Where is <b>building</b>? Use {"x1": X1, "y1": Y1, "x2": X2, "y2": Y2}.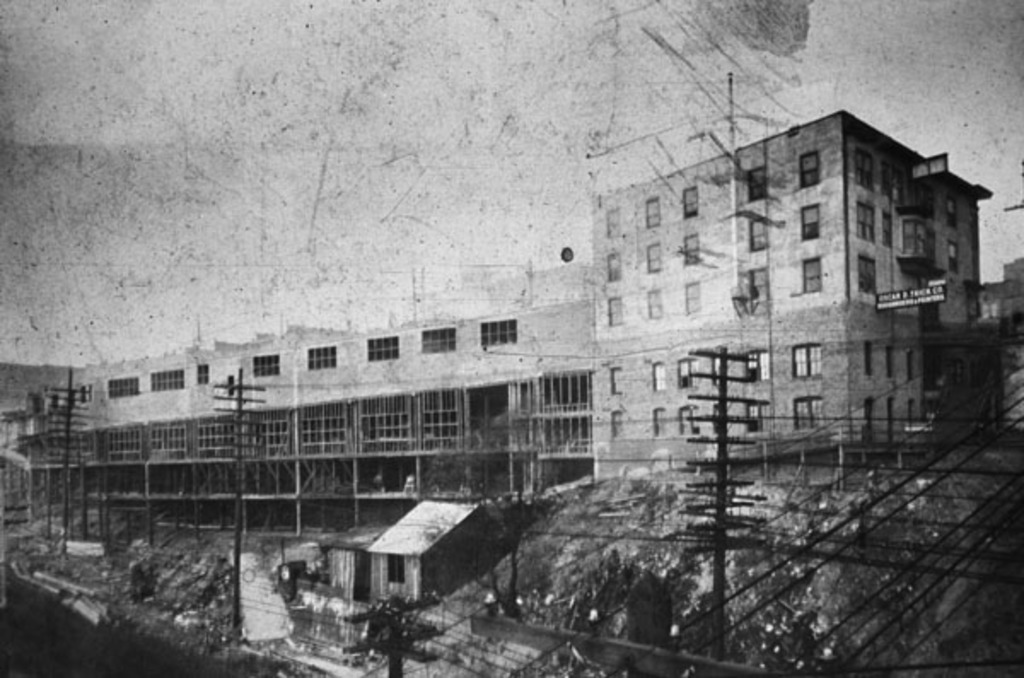
{"x1": 584, "y1": 106, "x2": 995, "y2": 461}.
